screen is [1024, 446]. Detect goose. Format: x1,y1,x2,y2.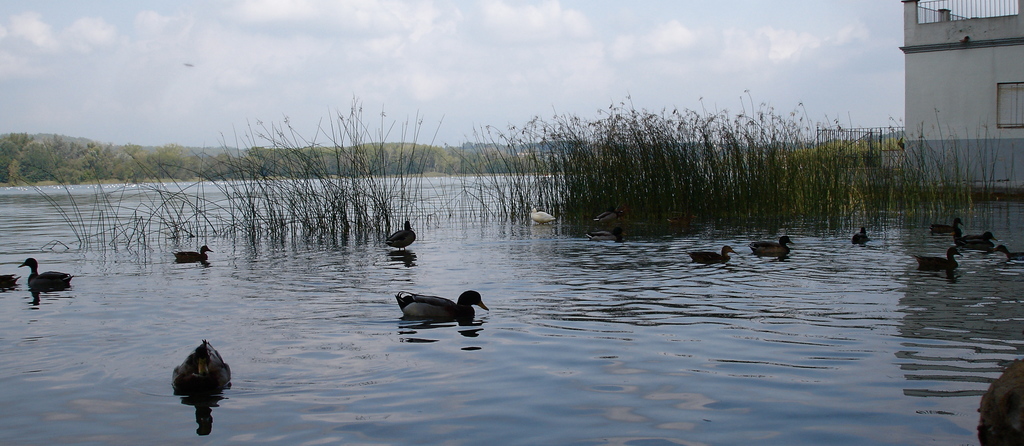
173,245,216,265.
